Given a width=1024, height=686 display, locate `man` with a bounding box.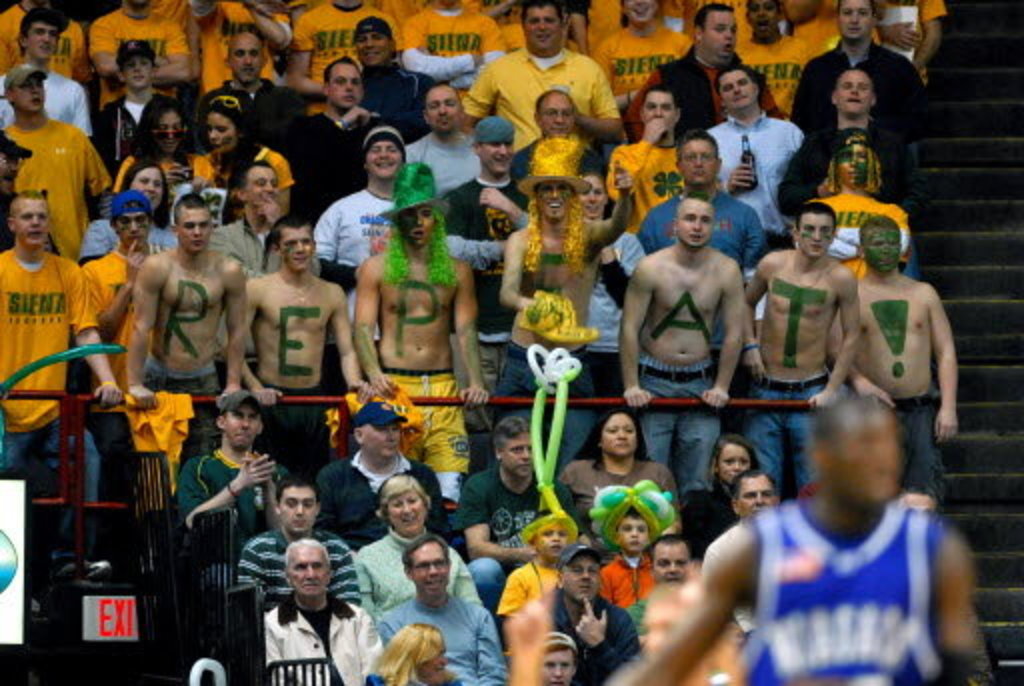
Located: l=788, t=0, r=924, b=134.
